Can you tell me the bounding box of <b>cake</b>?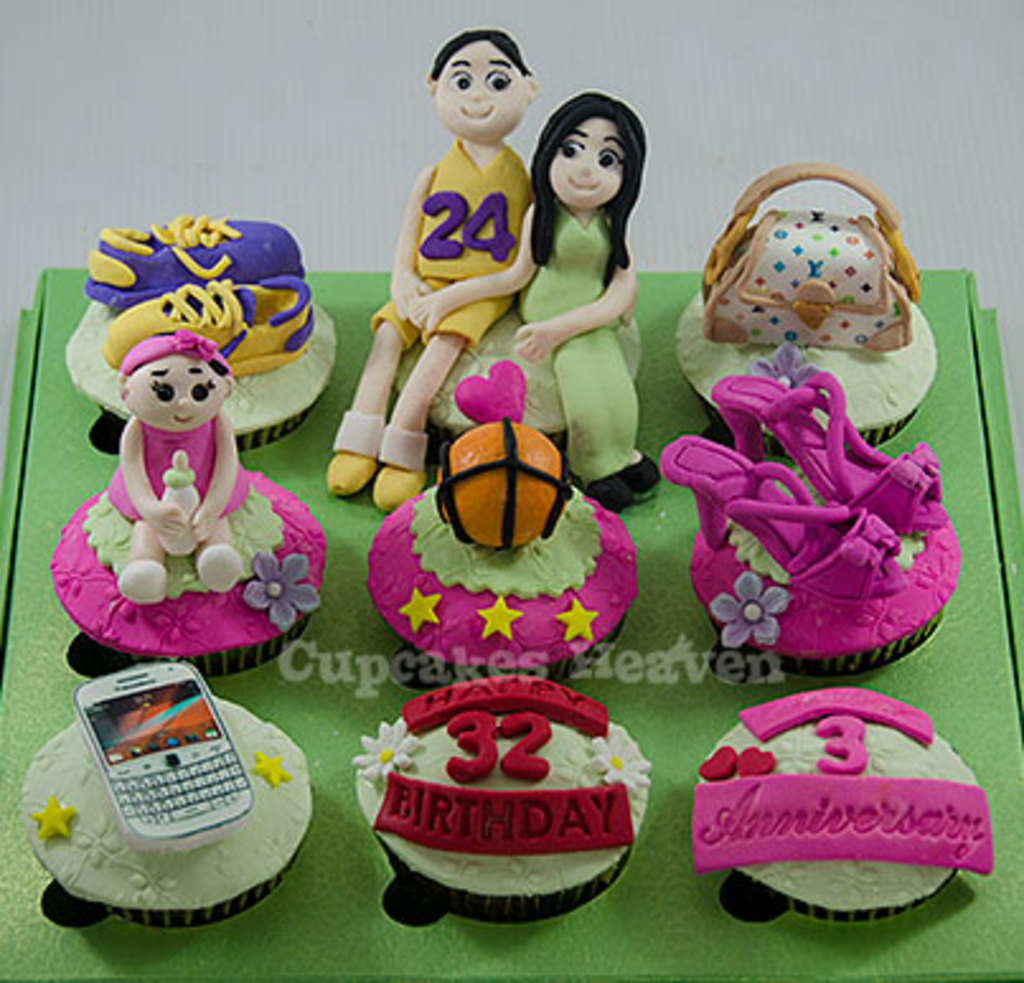
351:409:661:714.
